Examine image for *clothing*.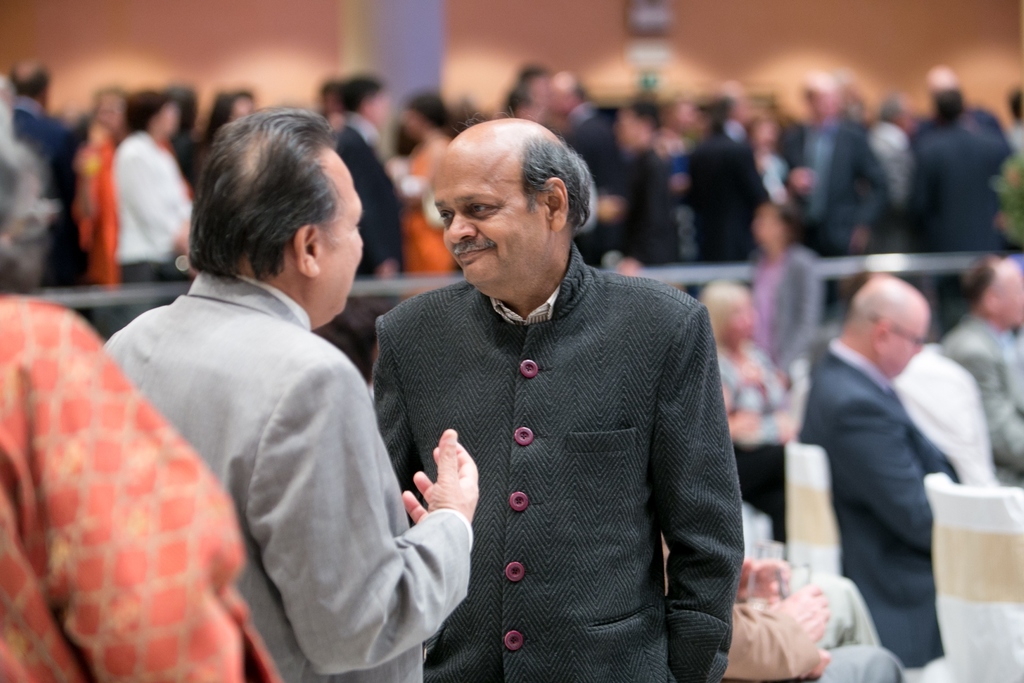
Examination result: crop(719, 564, 903, 682).
